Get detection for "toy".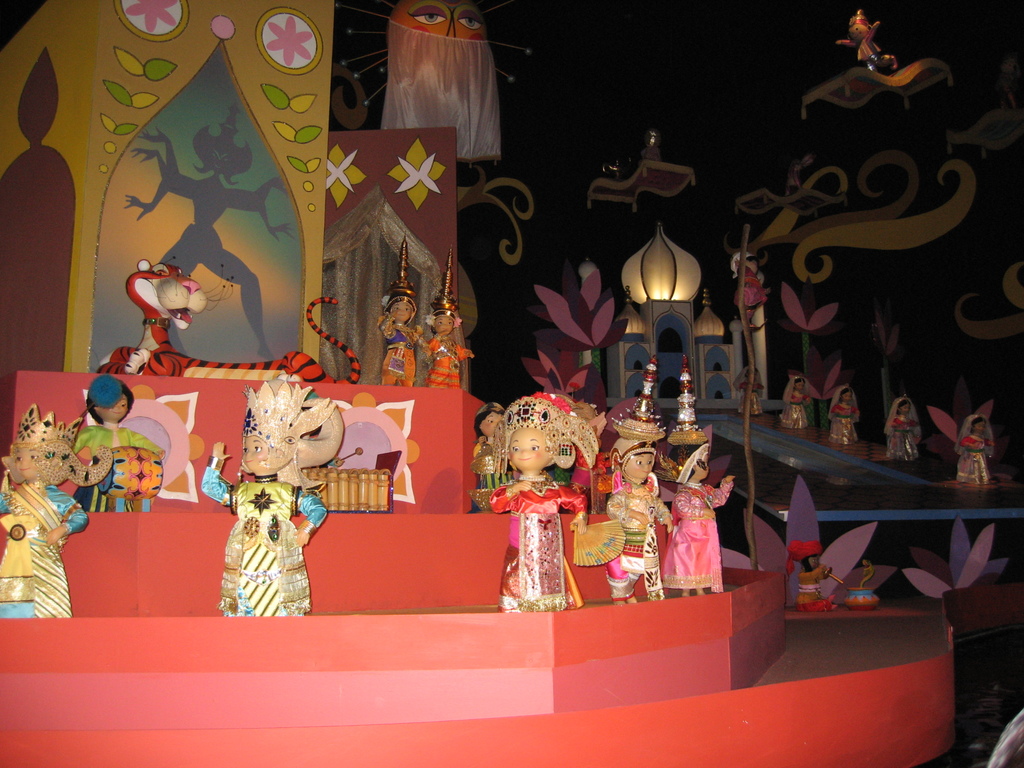
Detection: 311 401 392 516.
